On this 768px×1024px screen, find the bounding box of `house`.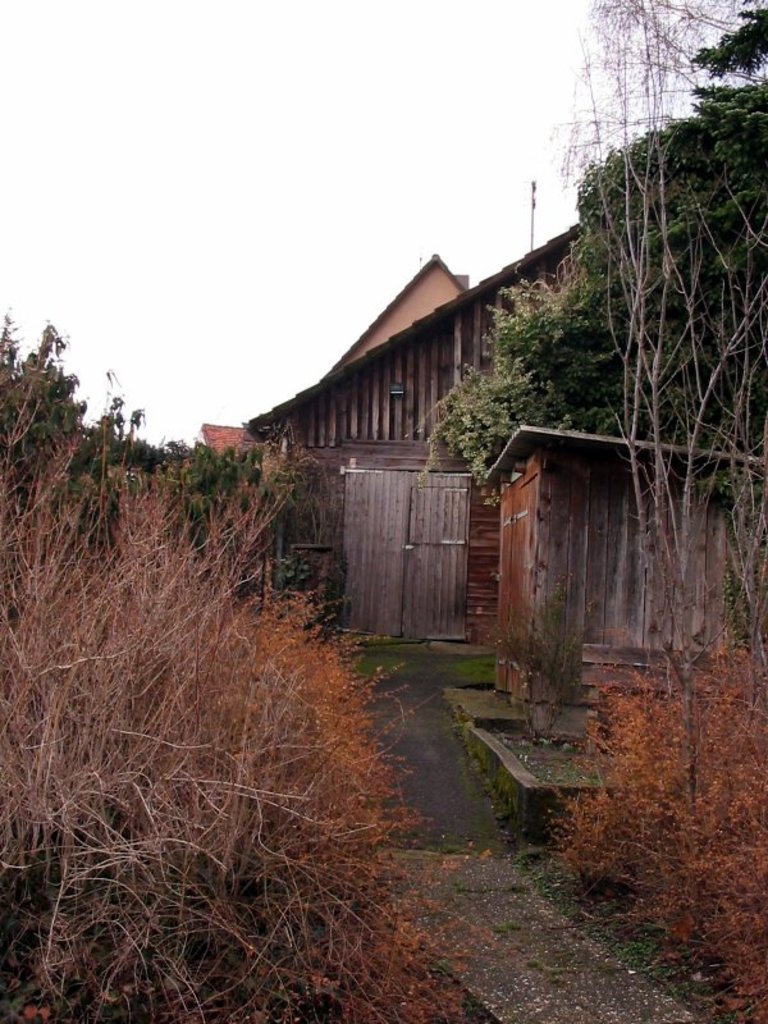
Bounding box: <bbox>230, 102, 713, 699</bbox>.
